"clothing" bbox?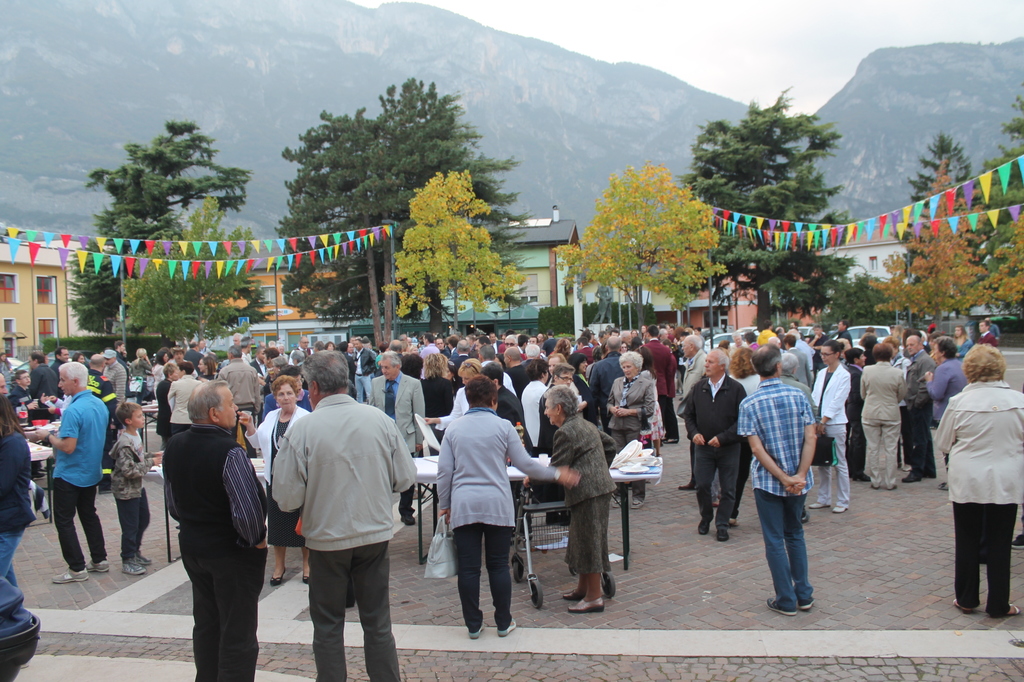
[693, 377, 748, 526]
